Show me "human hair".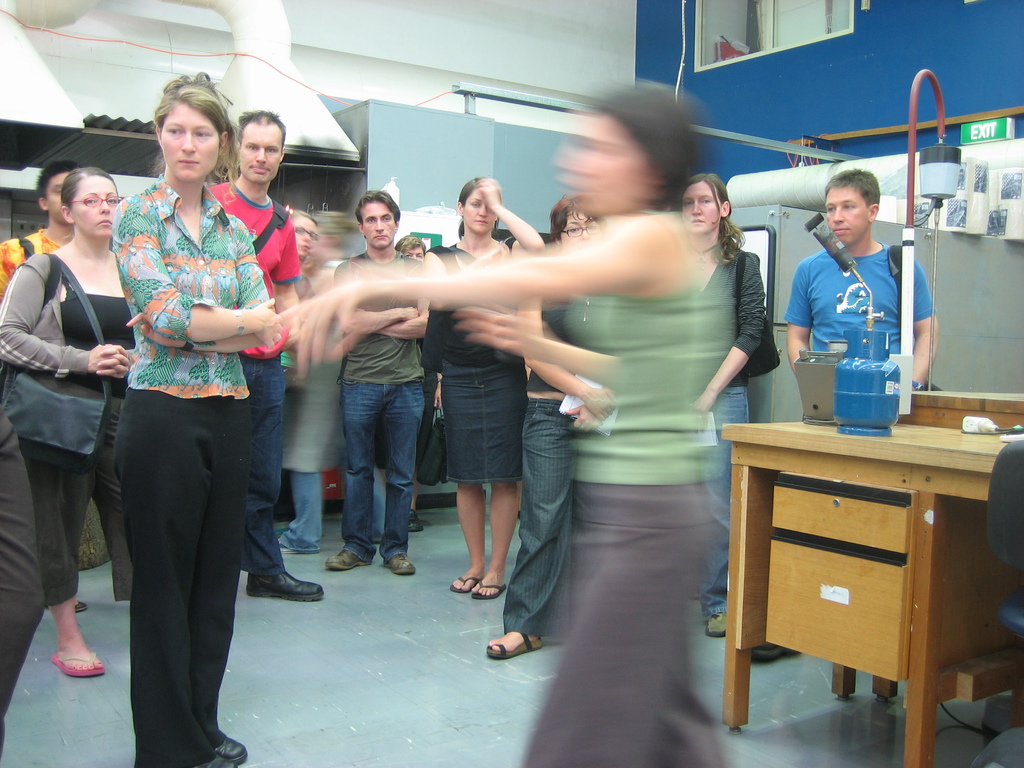
"human hair" is here: {"left": 548, "top": 189, "right": 602, "bottom": 246}.
